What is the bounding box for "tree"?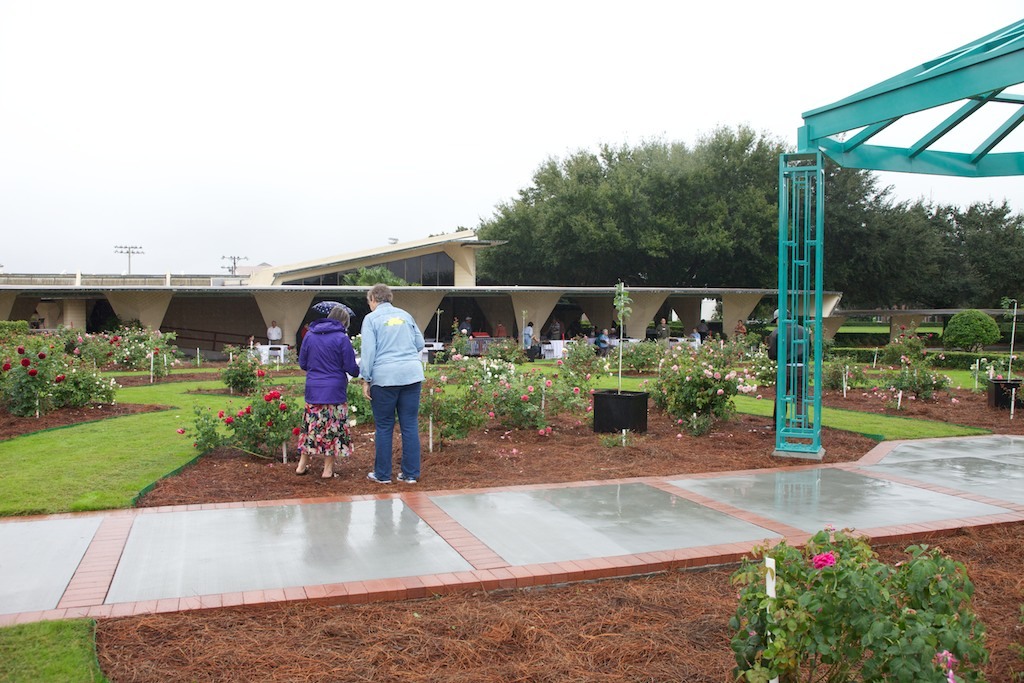
left=477, top=118, right=894, bottom=284.
